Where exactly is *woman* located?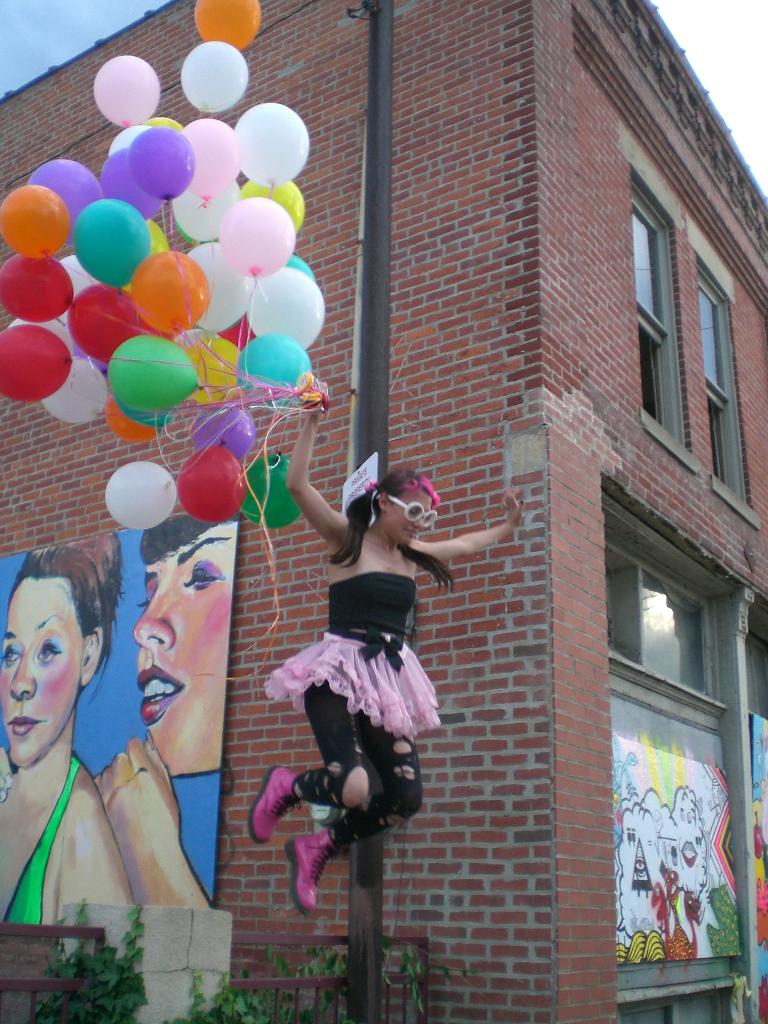
Its bounding box is 0, 544, 166, 925.
